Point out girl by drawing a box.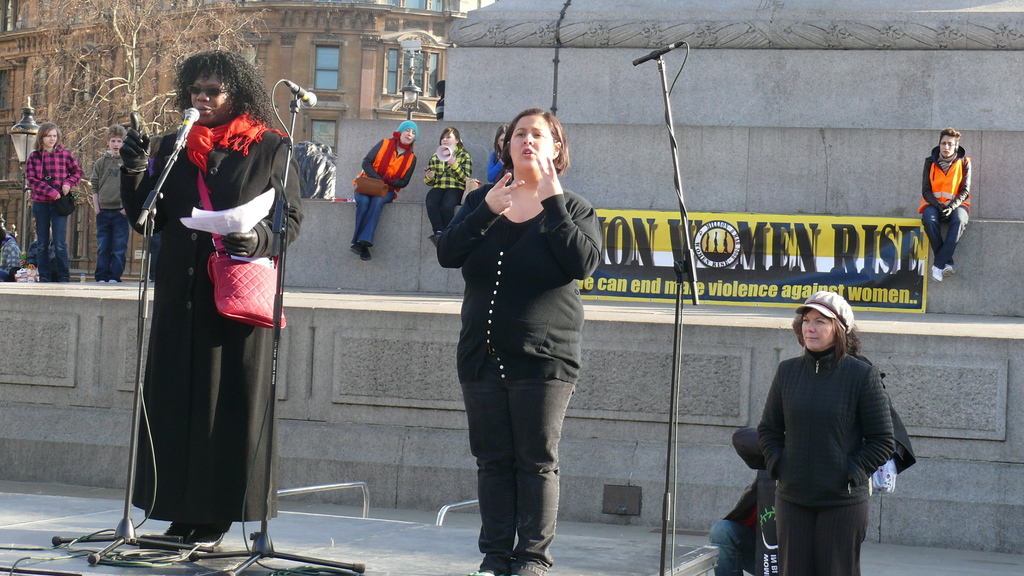
box=[351, 118, 420, 263].
